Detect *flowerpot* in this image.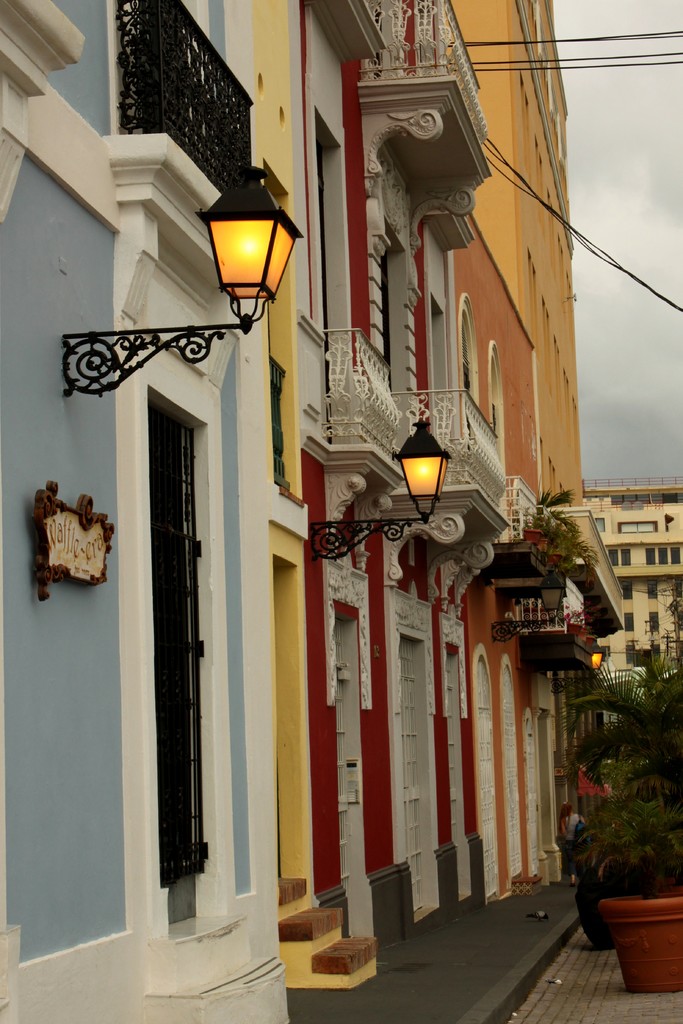
Detection: (593, 918, 682, 987).
